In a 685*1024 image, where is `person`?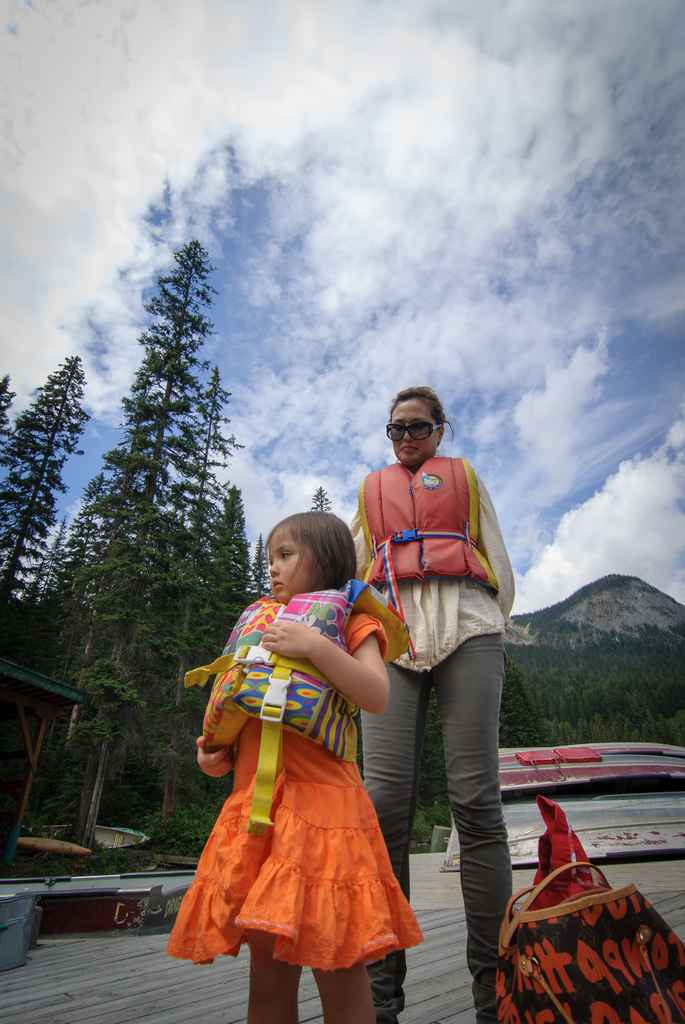
179:510:415:1023.
